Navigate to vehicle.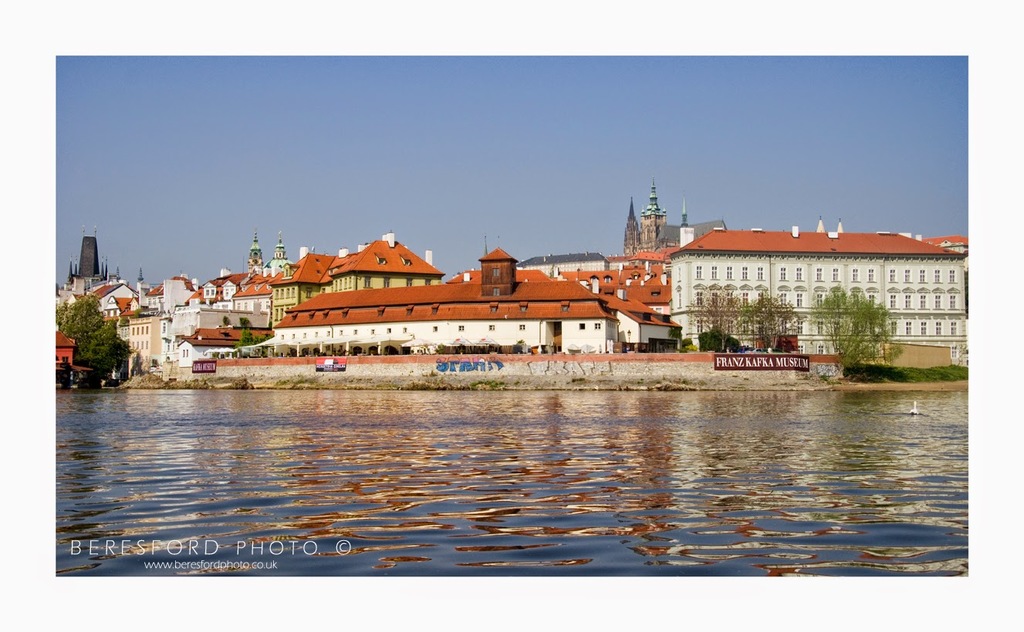
Navigation target: pyautogui.locateOnScreen(46, 356, 102, 390).
